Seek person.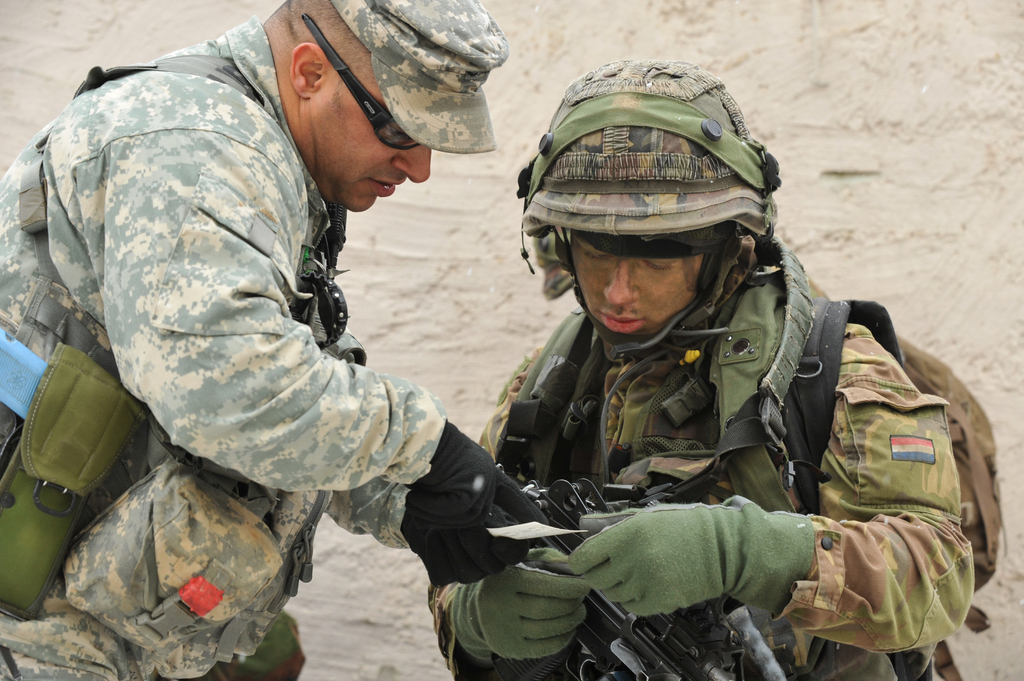
426:57:975:680.
